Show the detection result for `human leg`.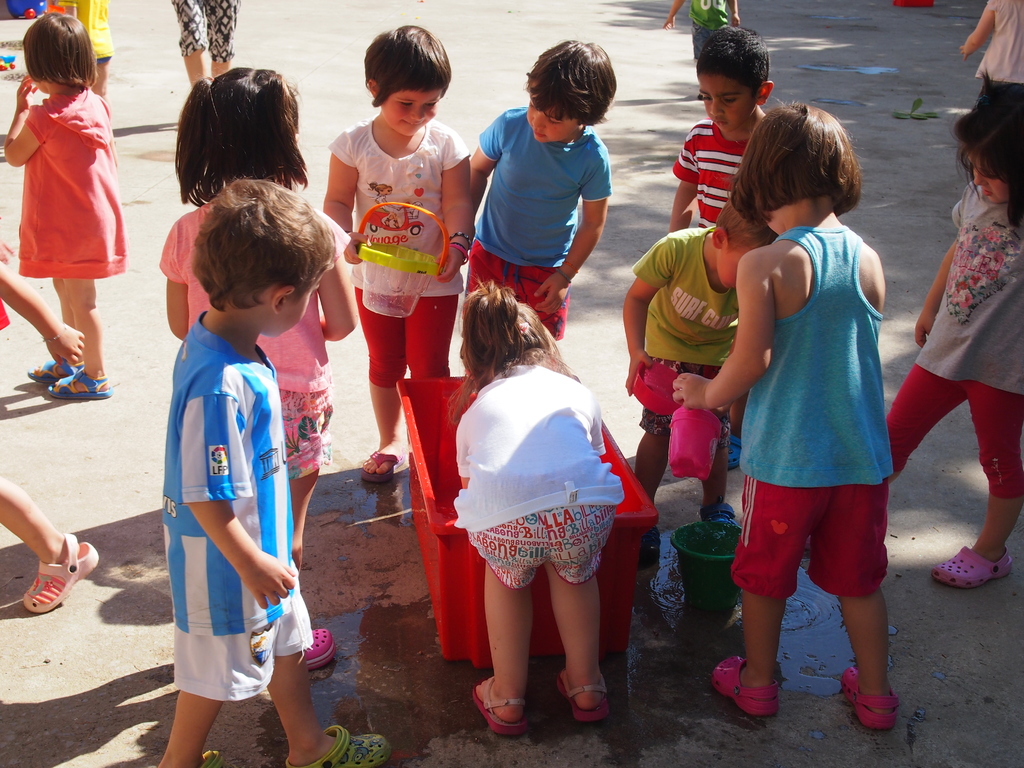
bbox=[708, 593, 791, 712].
